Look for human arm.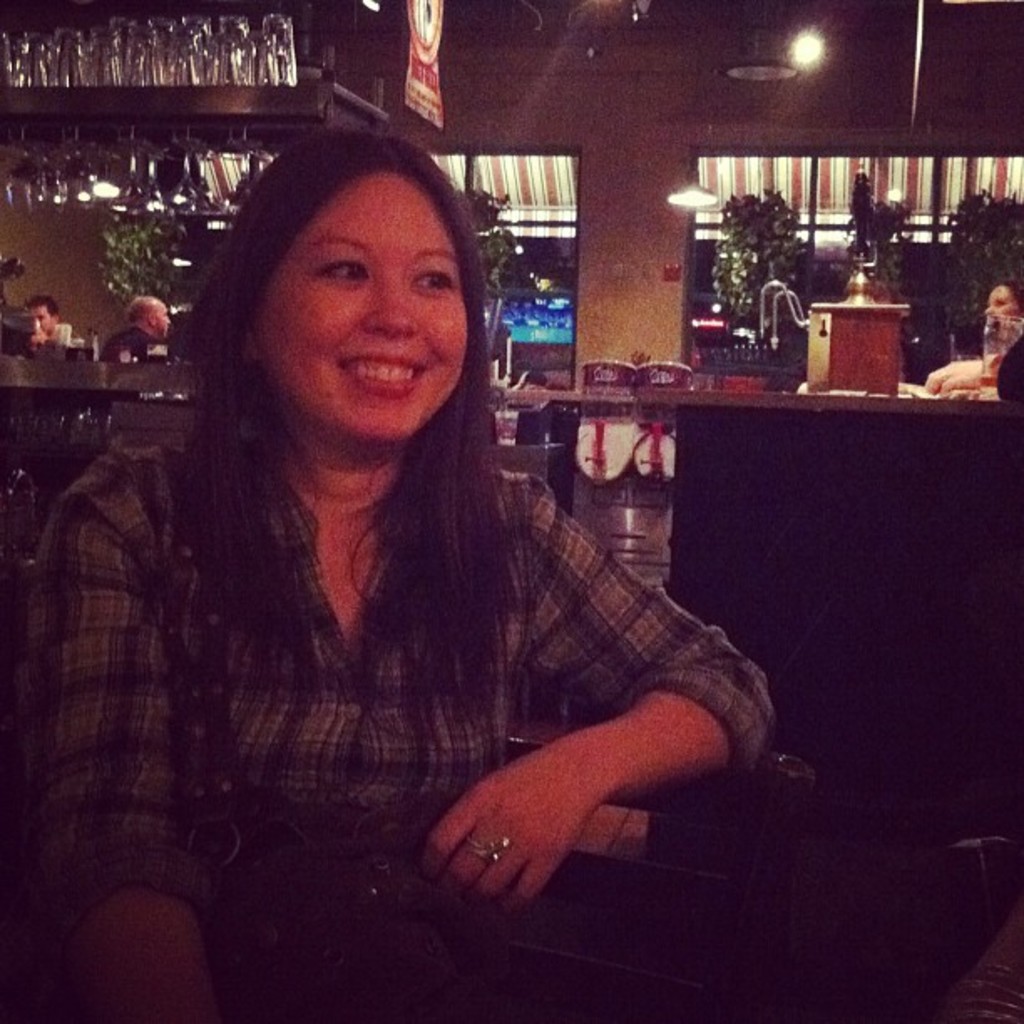
Found: 922:356:975:398.
